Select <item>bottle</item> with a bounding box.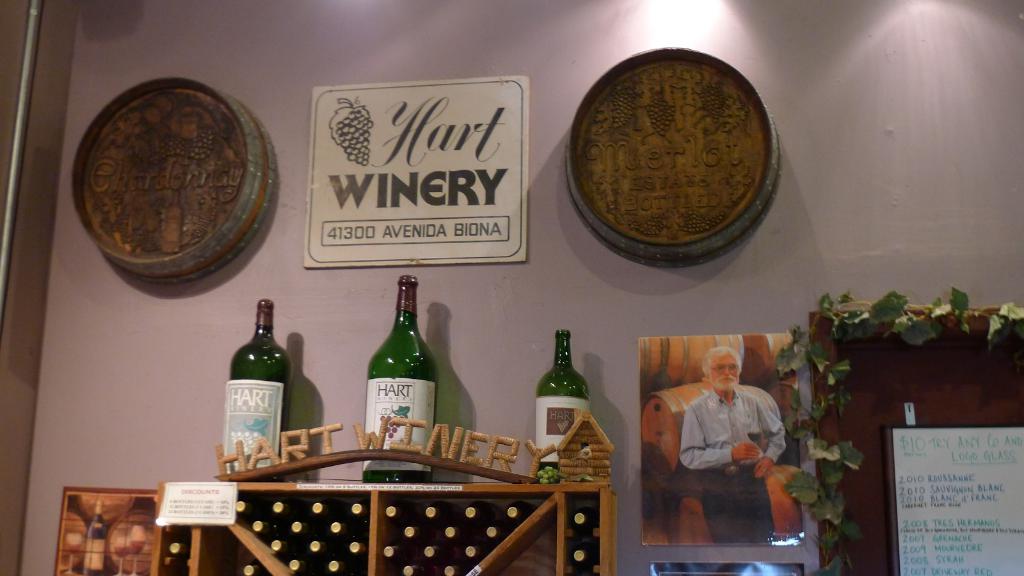
BBox(236, 498, 276, 518).
